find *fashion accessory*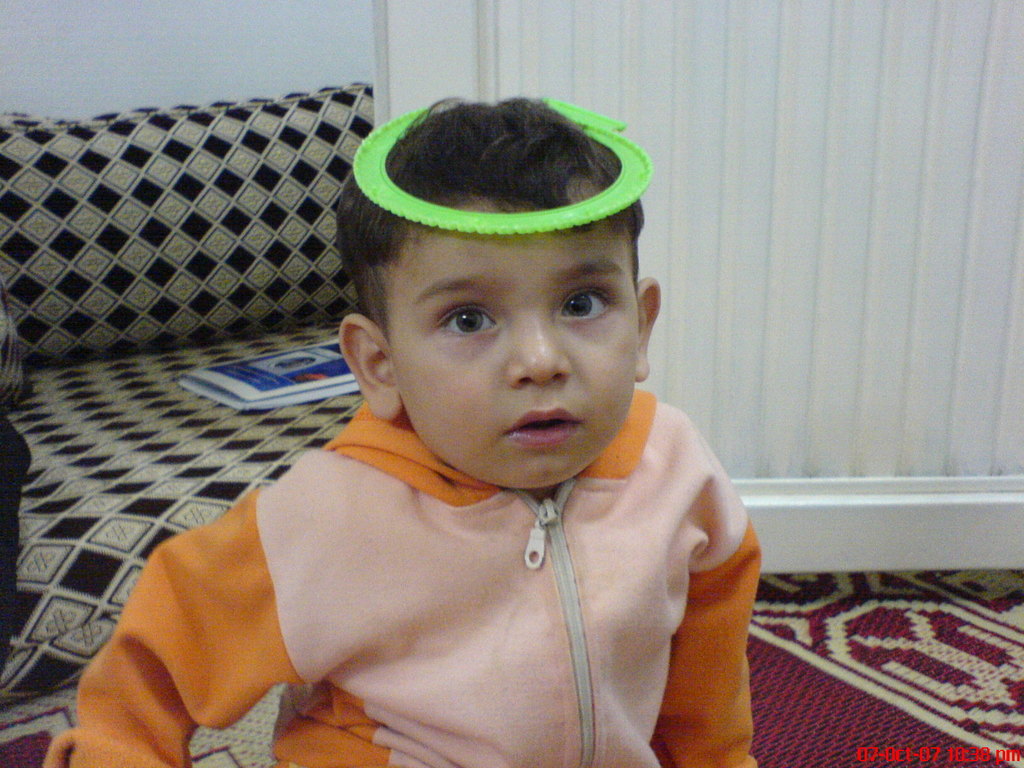
BBox(351, 94, 653, 234)
